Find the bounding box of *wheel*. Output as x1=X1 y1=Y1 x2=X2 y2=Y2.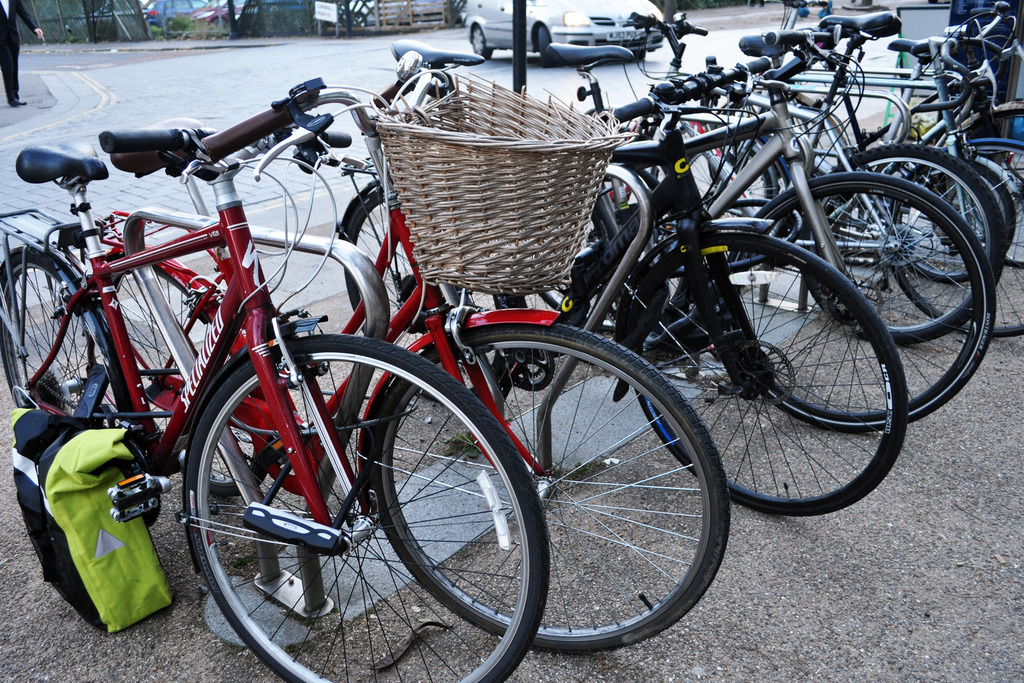
x1=110 y1=265 x2=268 y2=497.
